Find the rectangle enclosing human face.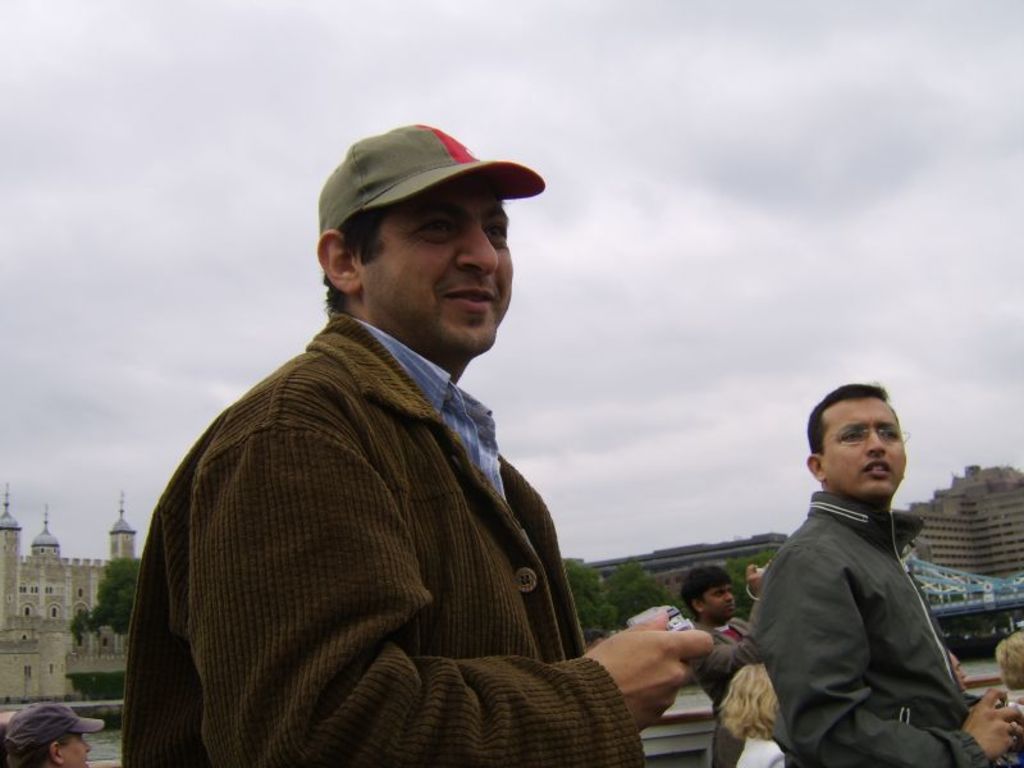
356,175,516,360.
